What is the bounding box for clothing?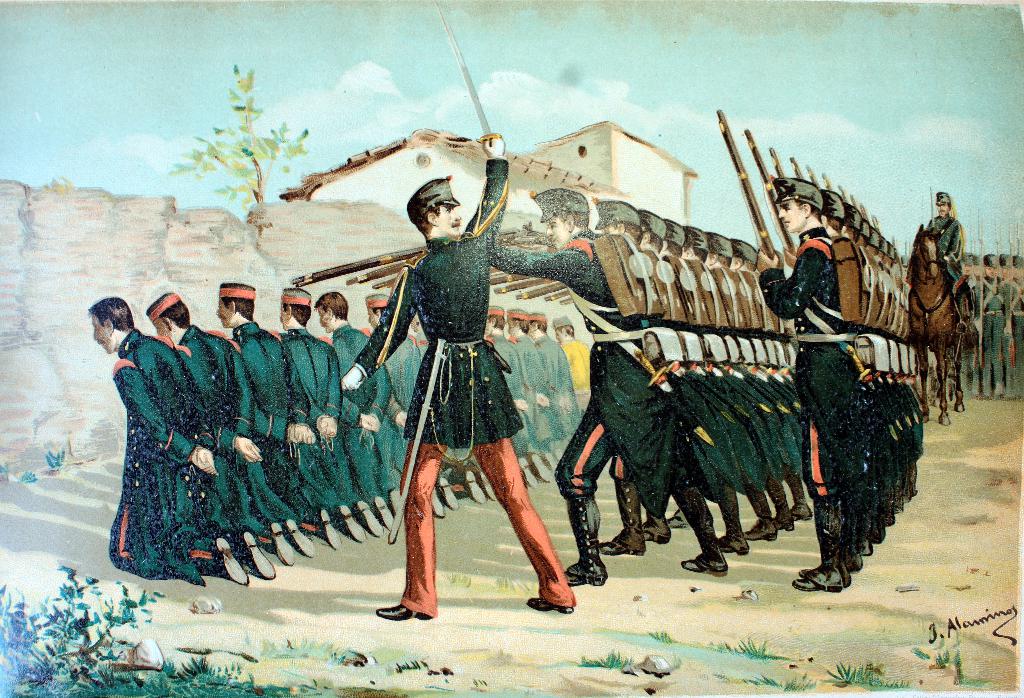
(x1=326, y1=333, x2=435, y2=481).
